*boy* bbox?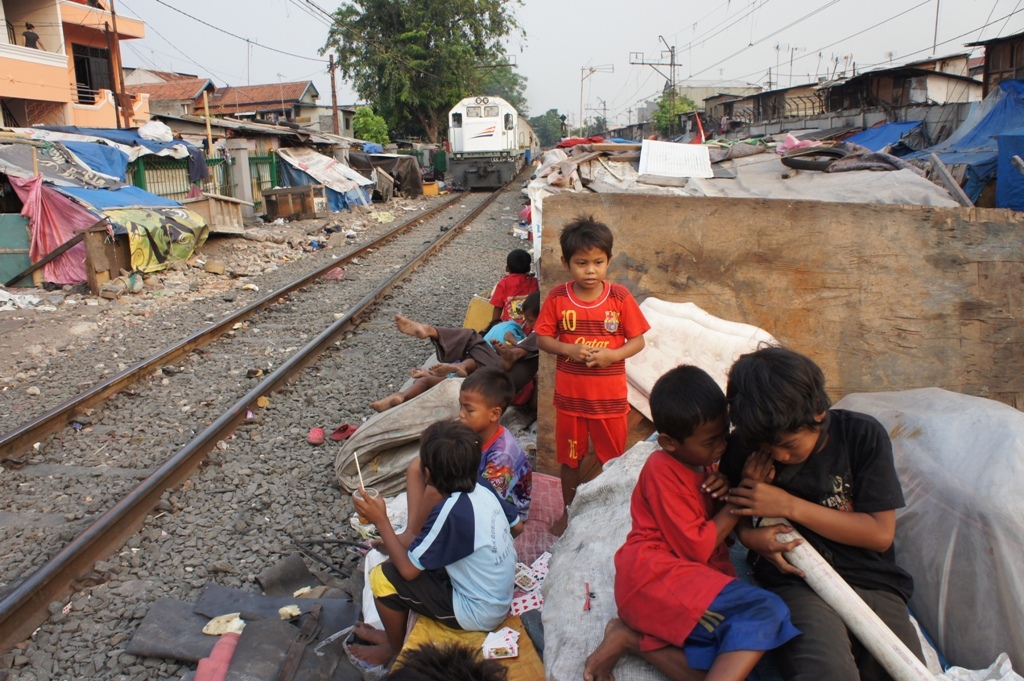
box=[482, 246, 537, 335]
